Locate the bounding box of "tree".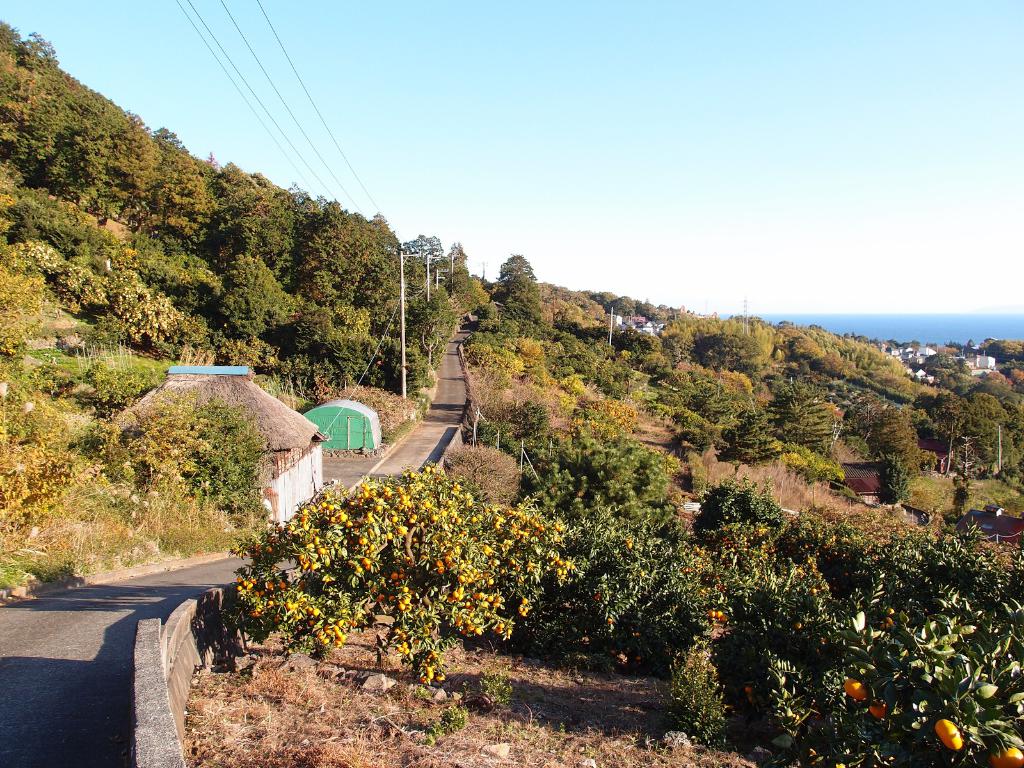
Bounding box: (96, 388, 276, 521).
